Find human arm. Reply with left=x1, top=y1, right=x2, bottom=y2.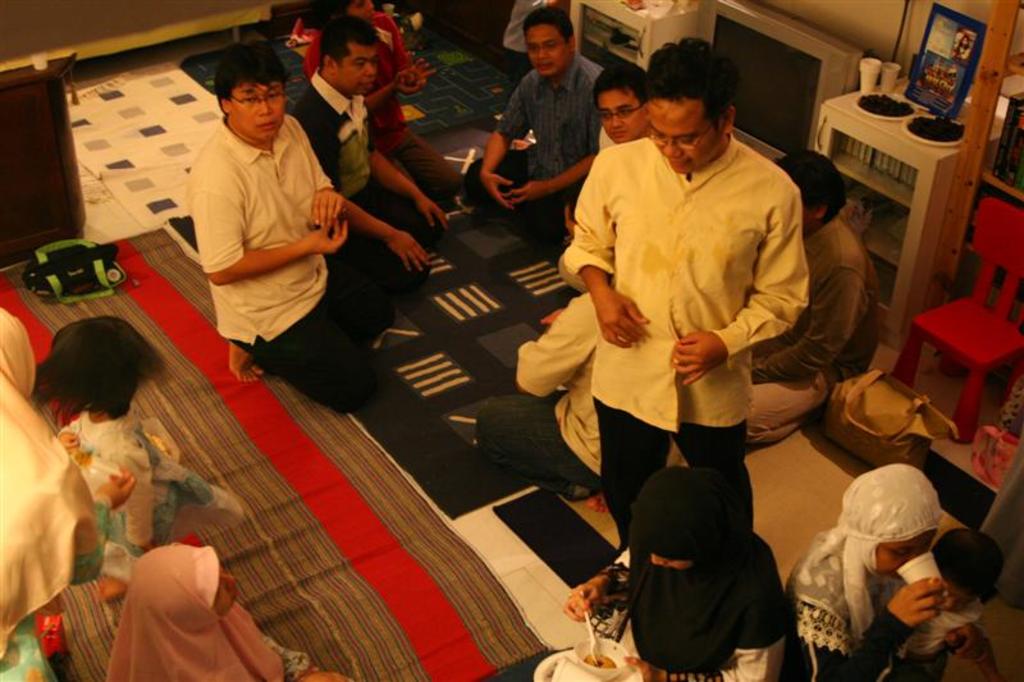
left=68, top=463, right=138, bottom=586.
